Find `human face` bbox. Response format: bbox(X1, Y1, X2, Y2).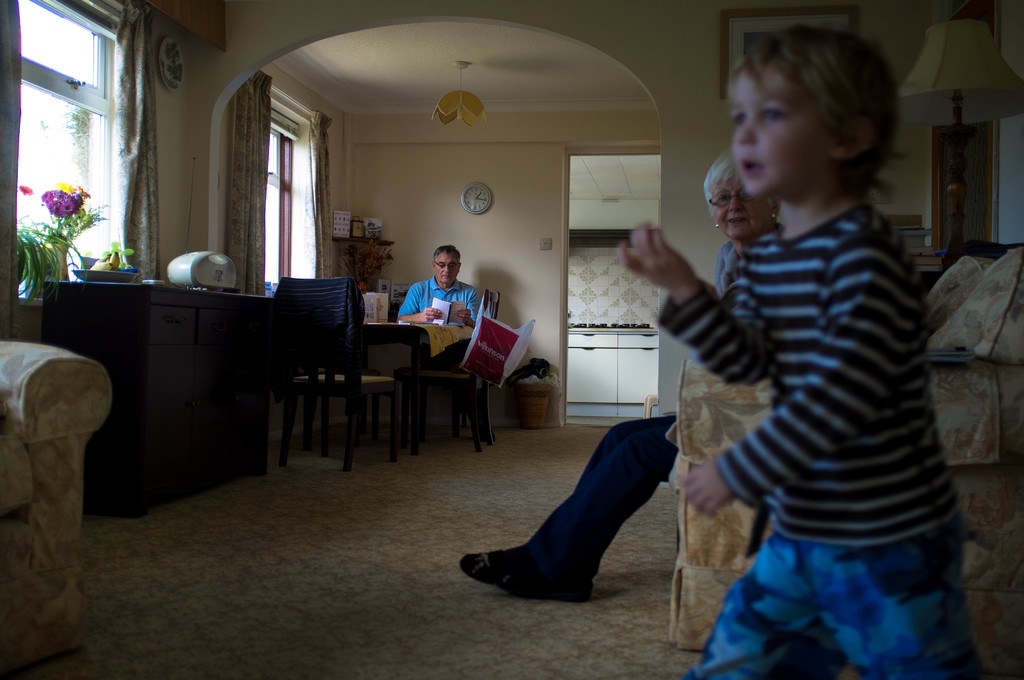
bbox(710, 173, 768, 240).
